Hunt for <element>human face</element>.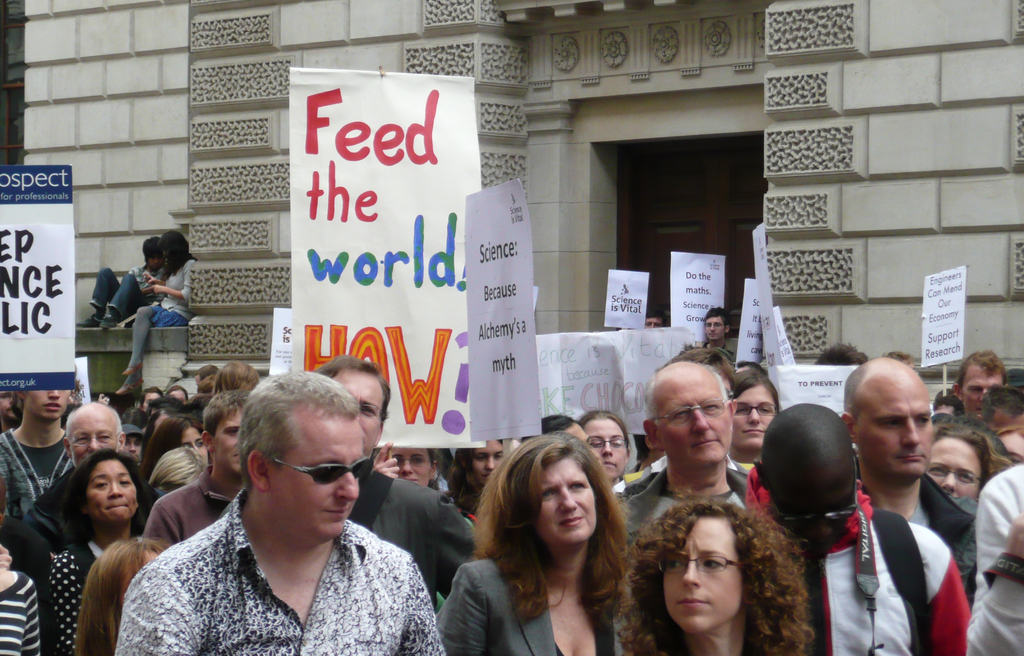
Hunted down at pyautogui.locateOnScreen(184, 429, 209, 465).
